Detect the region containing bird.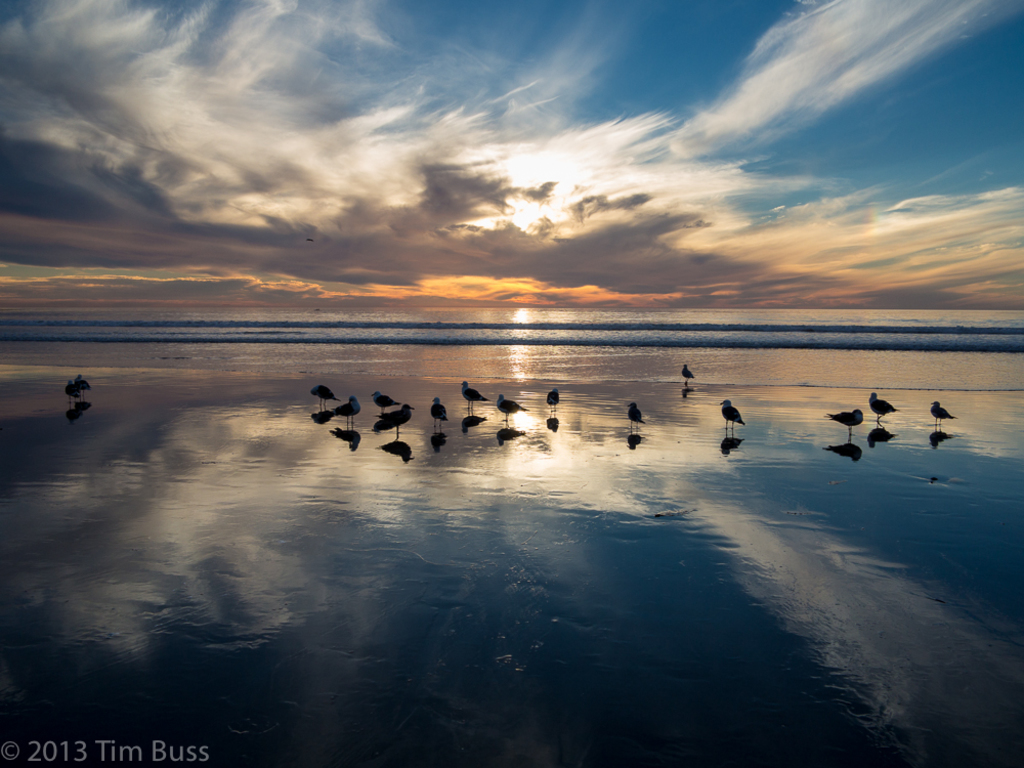
x1=368, y1=406, x2=413, y2=433.
